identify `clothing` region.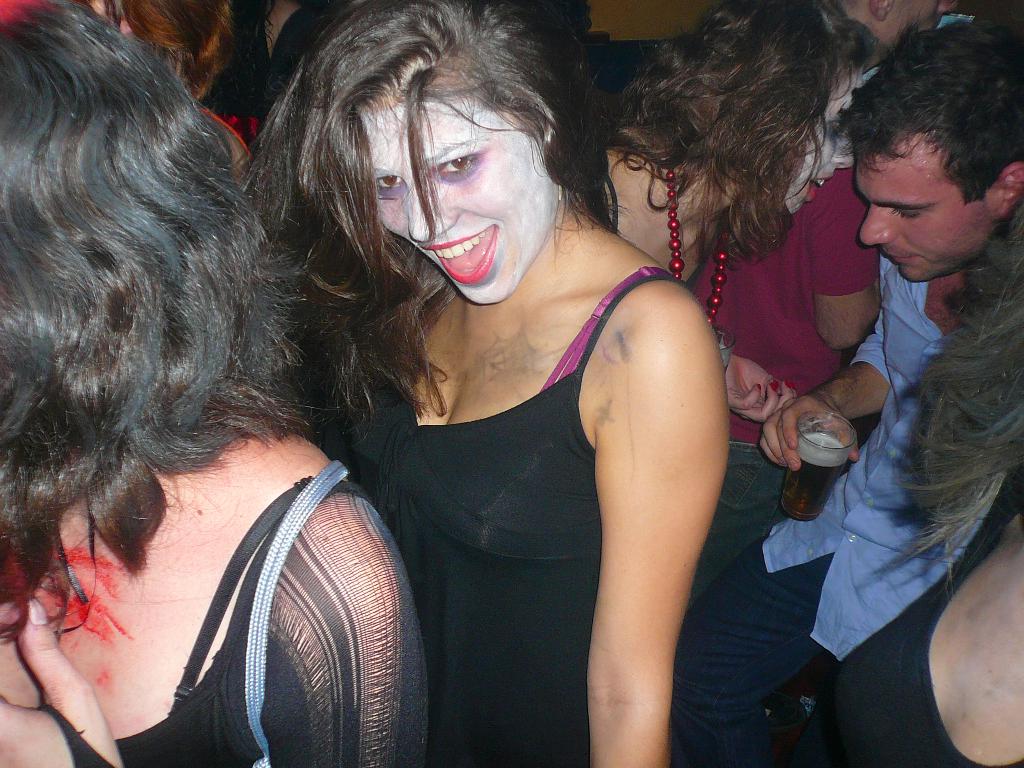
Region: left=671, top=253, right=1009, bottom=767.
